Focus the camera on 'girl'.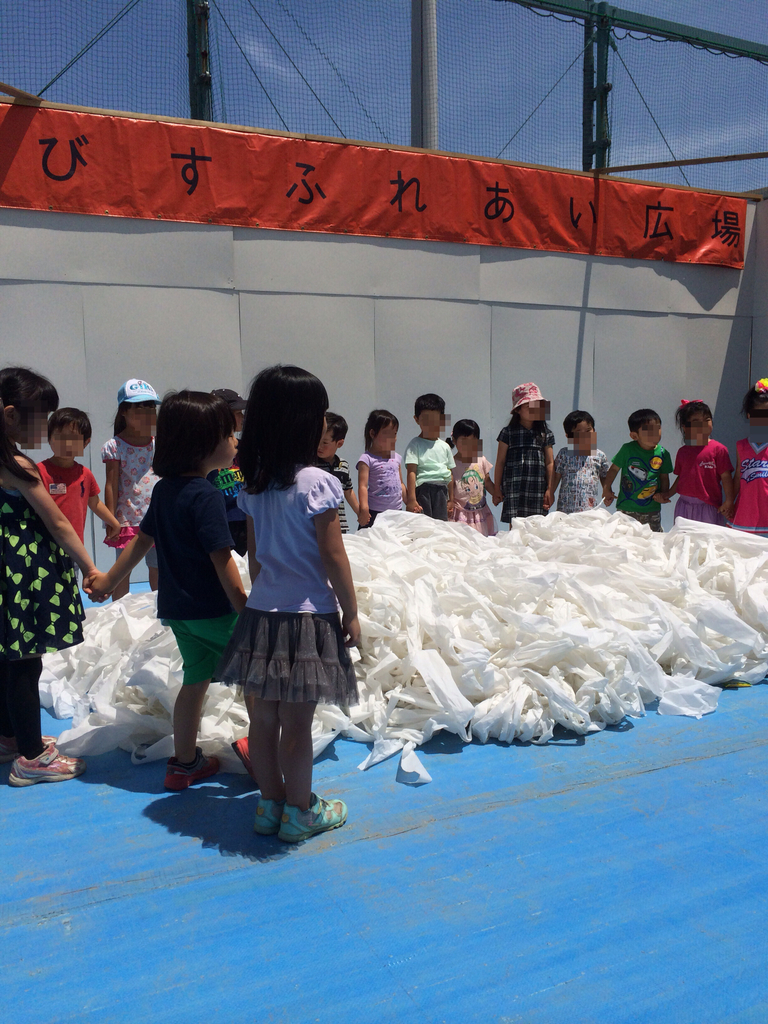
Focus region: <bbox>0, 357, 111, 784</bbox>.
